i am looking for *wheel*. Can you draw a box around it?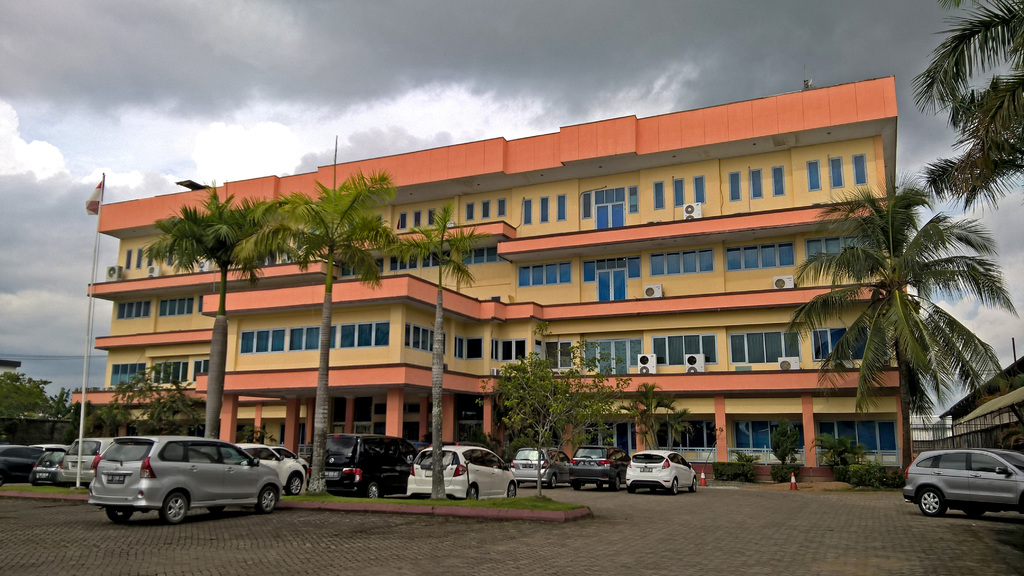
Sure, the bounding box is [372, 487, 384, 500].
